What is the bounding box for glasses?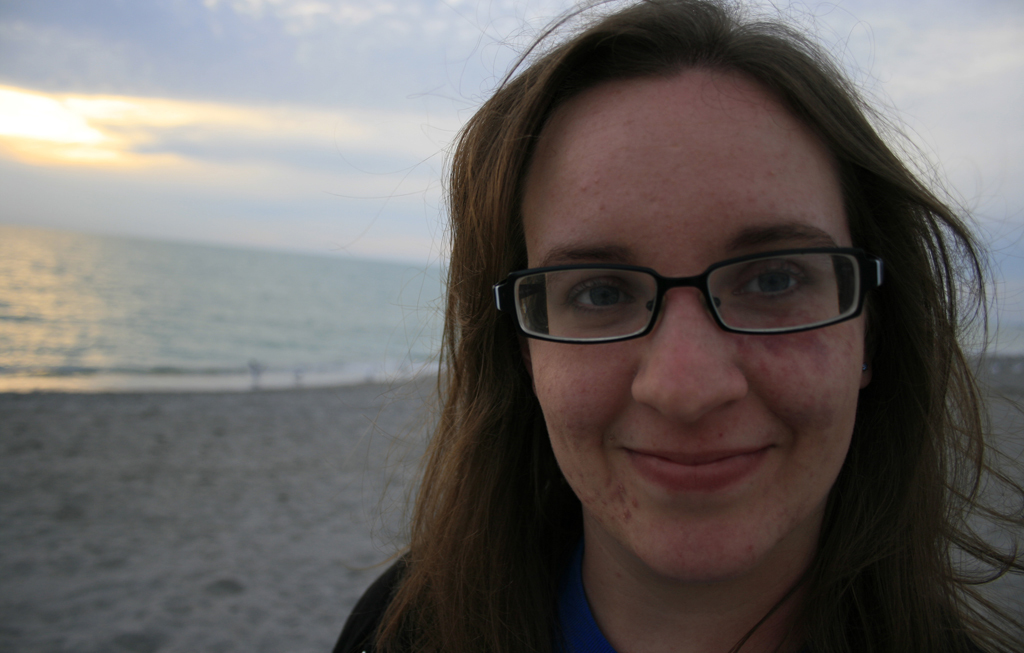
bbox(493, 229, 877, 362).
